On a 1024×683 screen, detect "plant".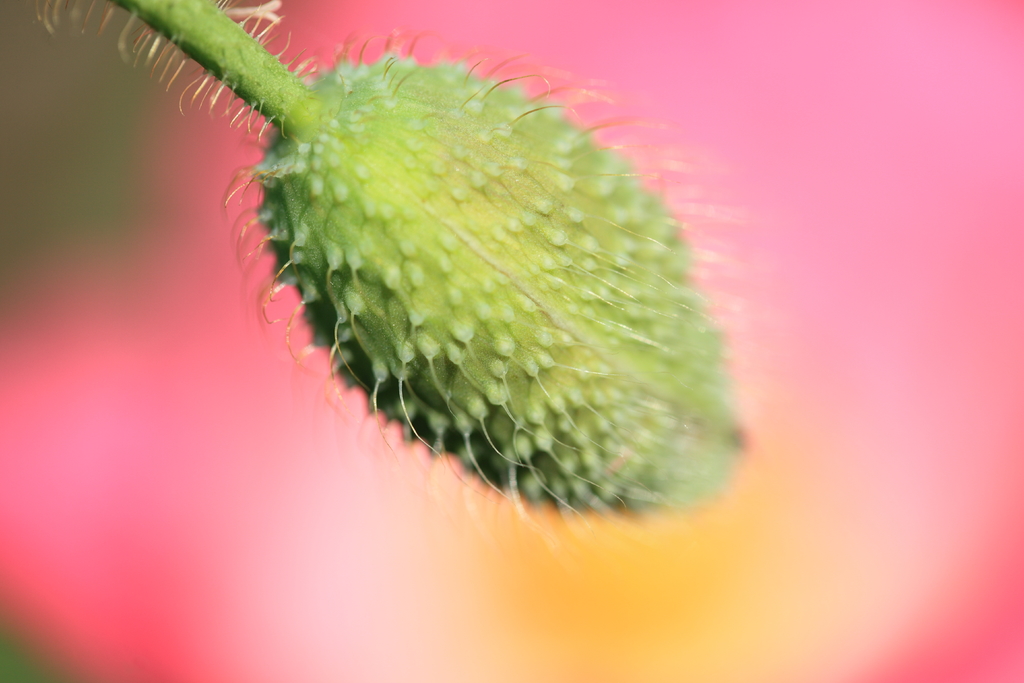
[x1=33, y1=0, x2=757, y2=542].
